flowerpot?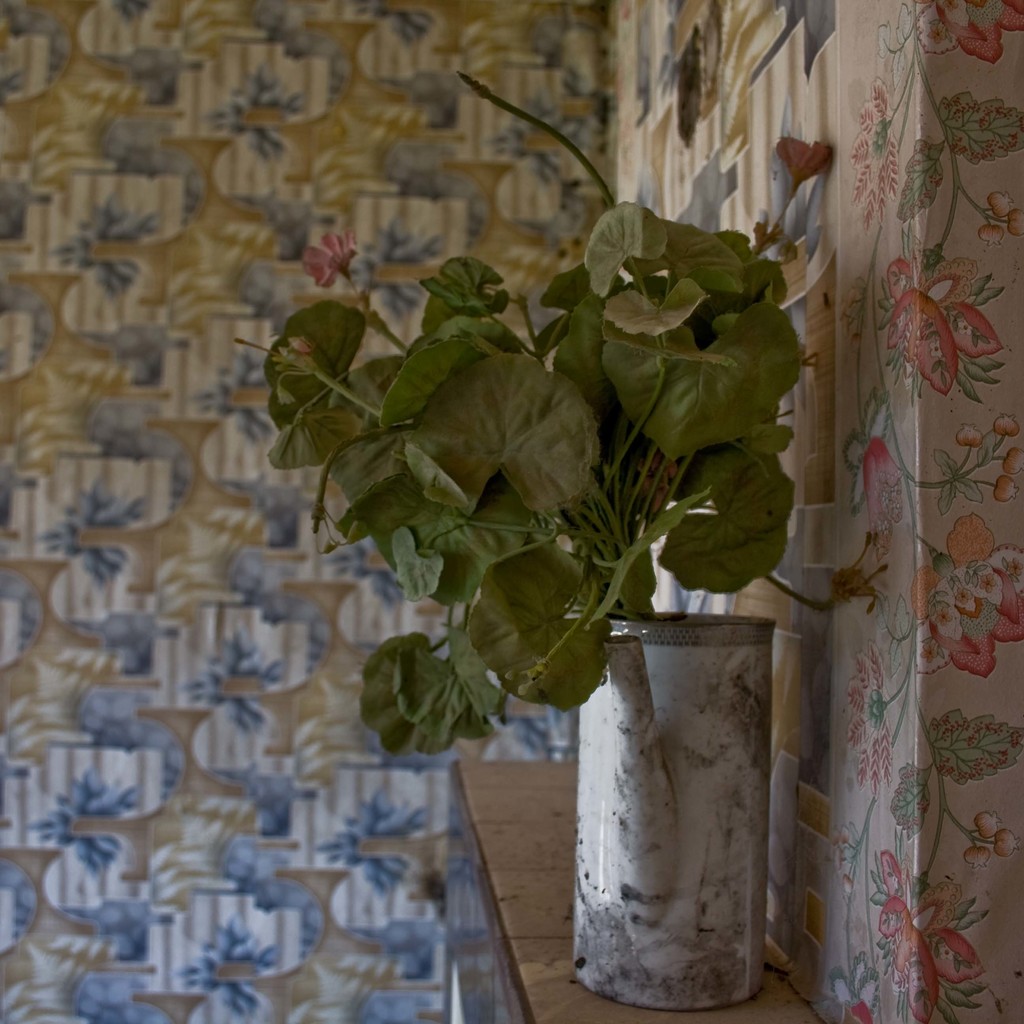
box(566, 606, 781, 1011)
